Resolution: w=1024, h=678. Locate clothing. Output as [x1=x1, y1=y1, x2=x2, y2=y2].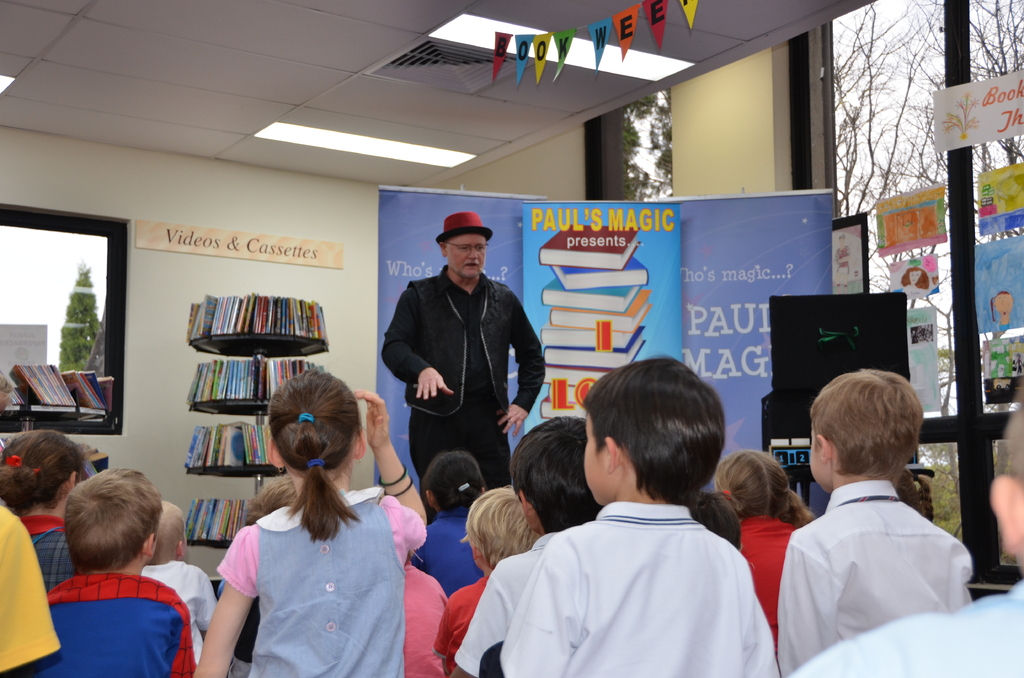
[x1=401, y1=562, x2=454, y2=675].
